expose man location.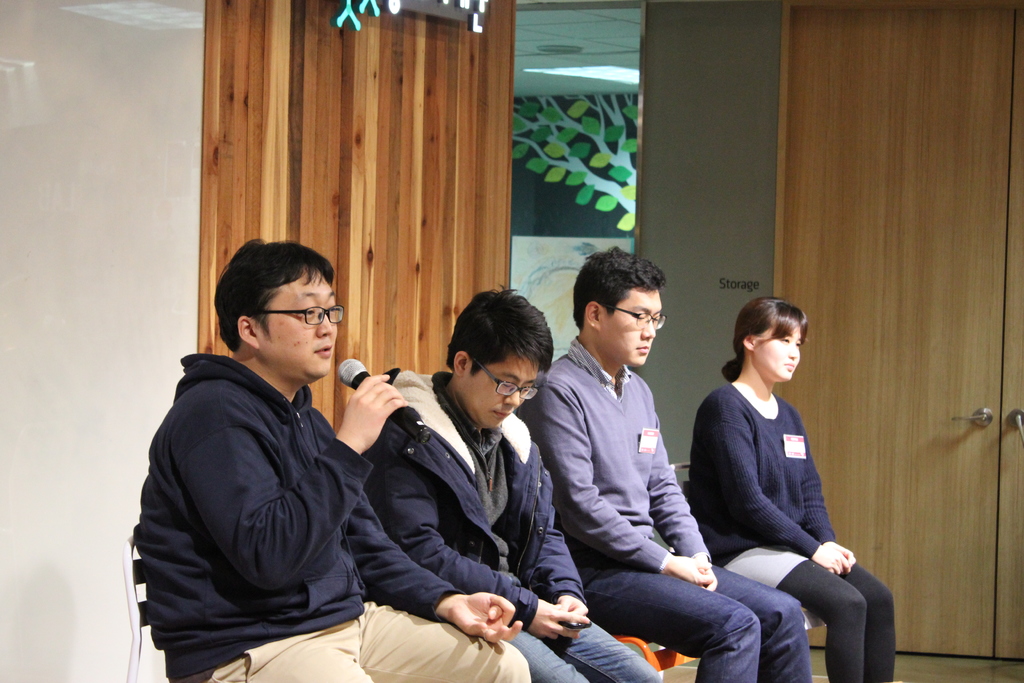
Exposed at {"x1": 525, "y1": 244, "x2": 810, "y2": 682}.
